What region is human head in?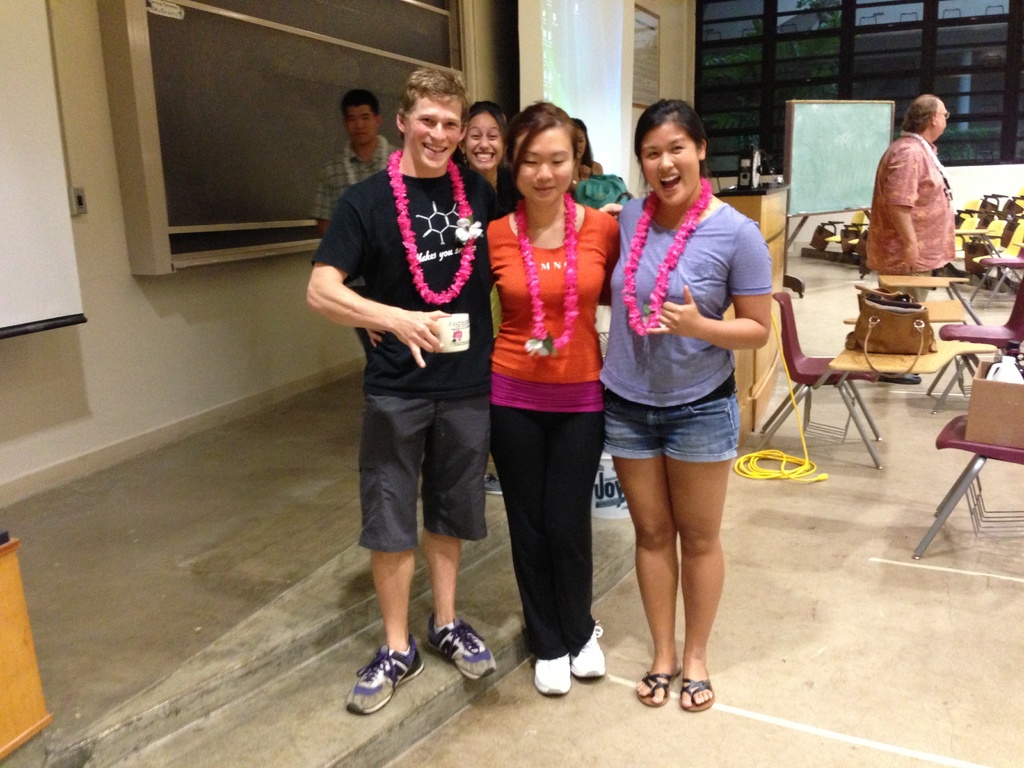
[x1=905, y1=92, x2=959, y2=141].
